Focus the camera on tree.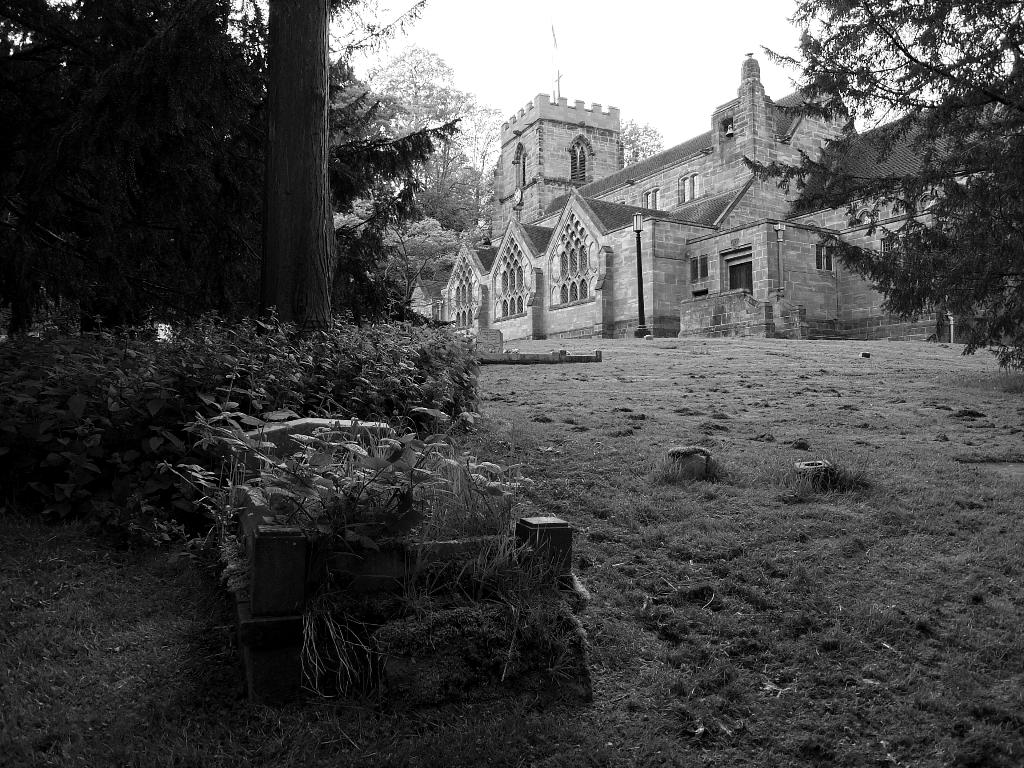
Focus region: box=[742, 0, 1023, 374].
